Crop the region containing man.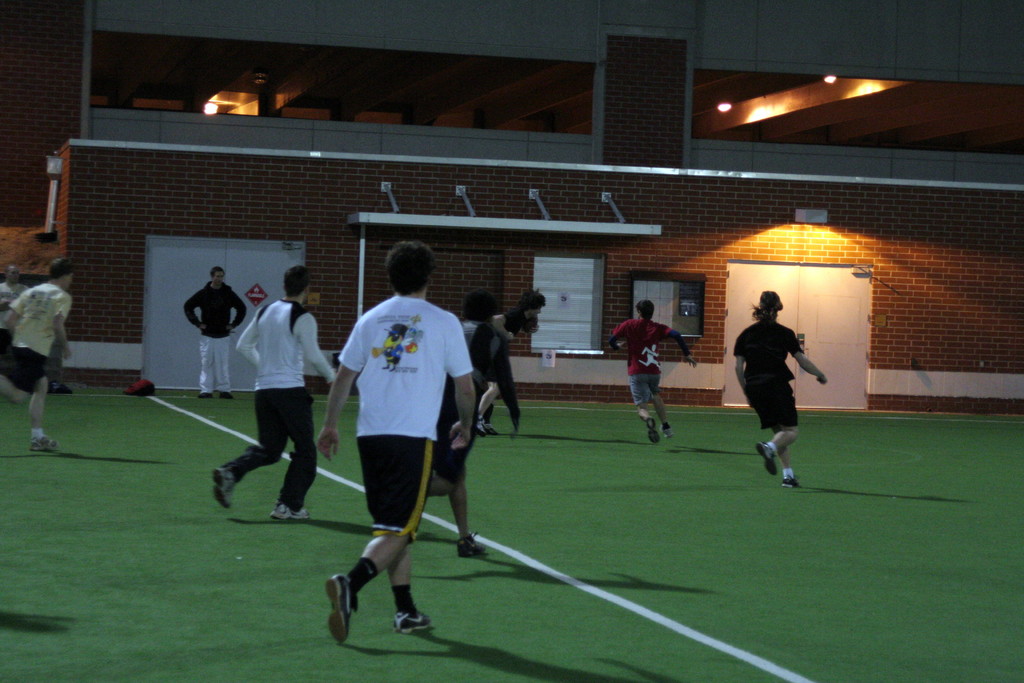
Crop region: <box>0,258,71,452</box>.
